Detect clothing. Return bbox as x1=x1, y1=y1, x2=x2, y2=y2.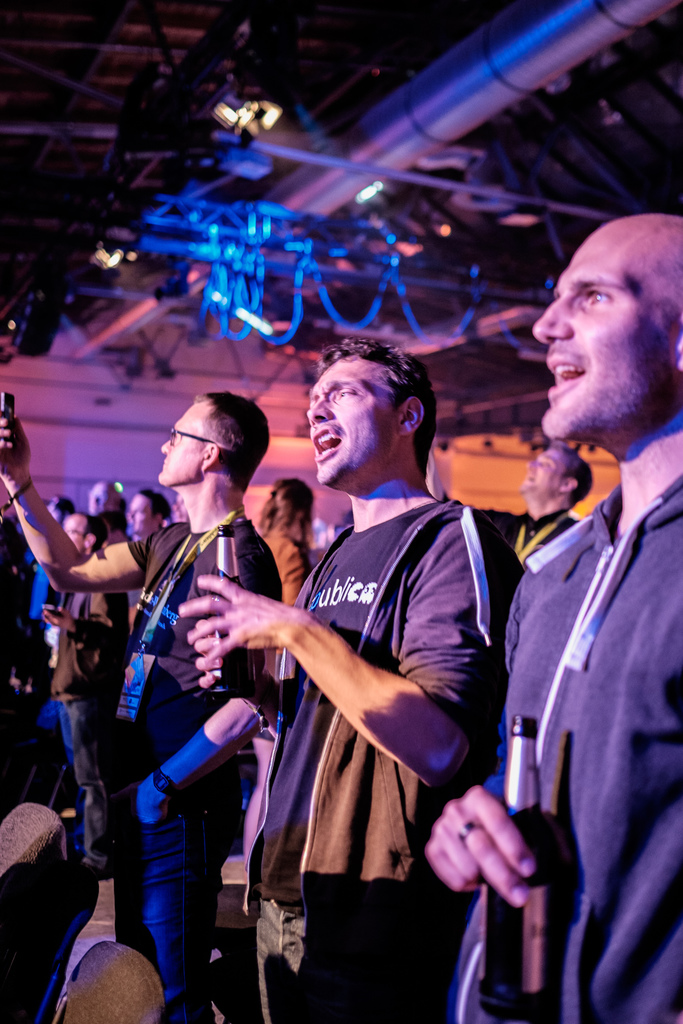
x1=129, y1=529, x2=285, y2=1023.
